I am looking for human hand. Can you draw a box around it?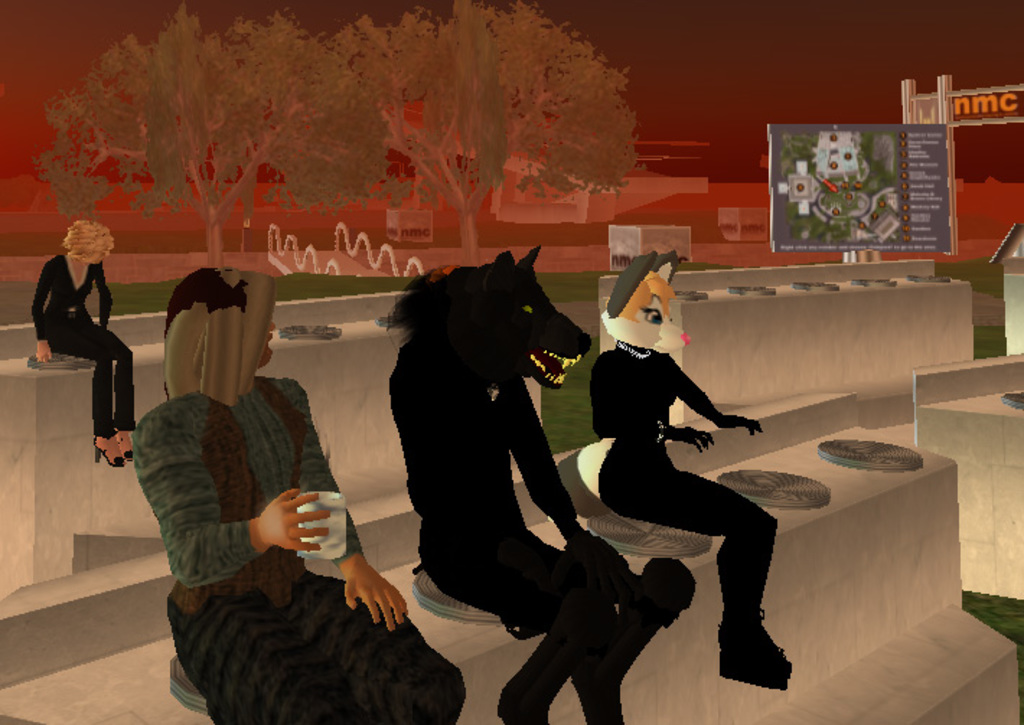
Sure, the bounding box is region(35, 342, 53, 365).
